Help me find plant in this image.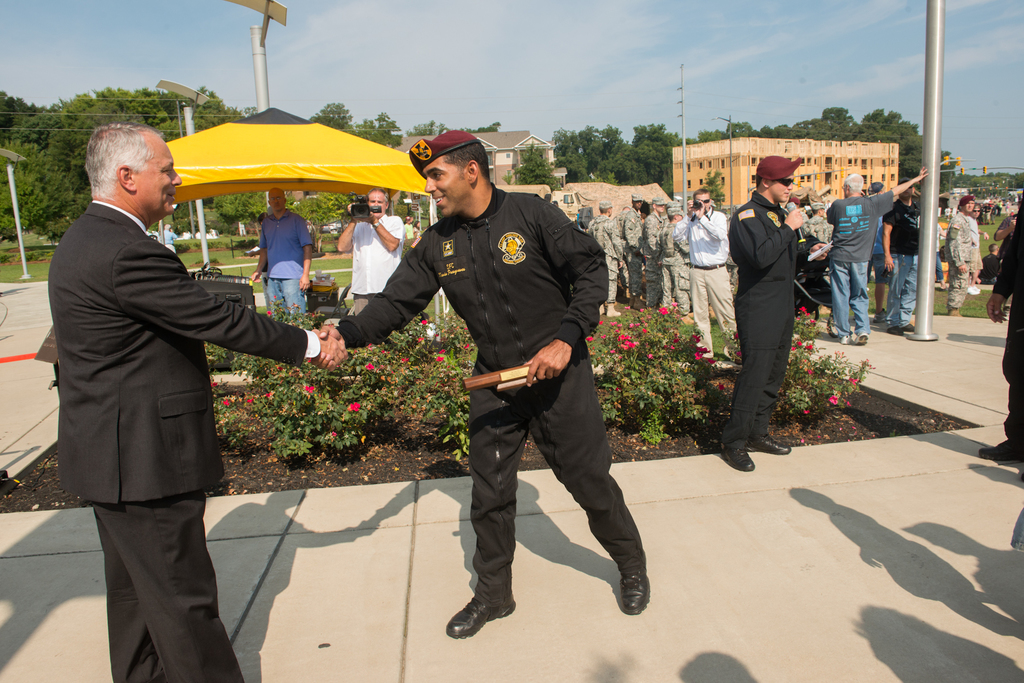
Found it: crop(320, 400, 371, 453).
